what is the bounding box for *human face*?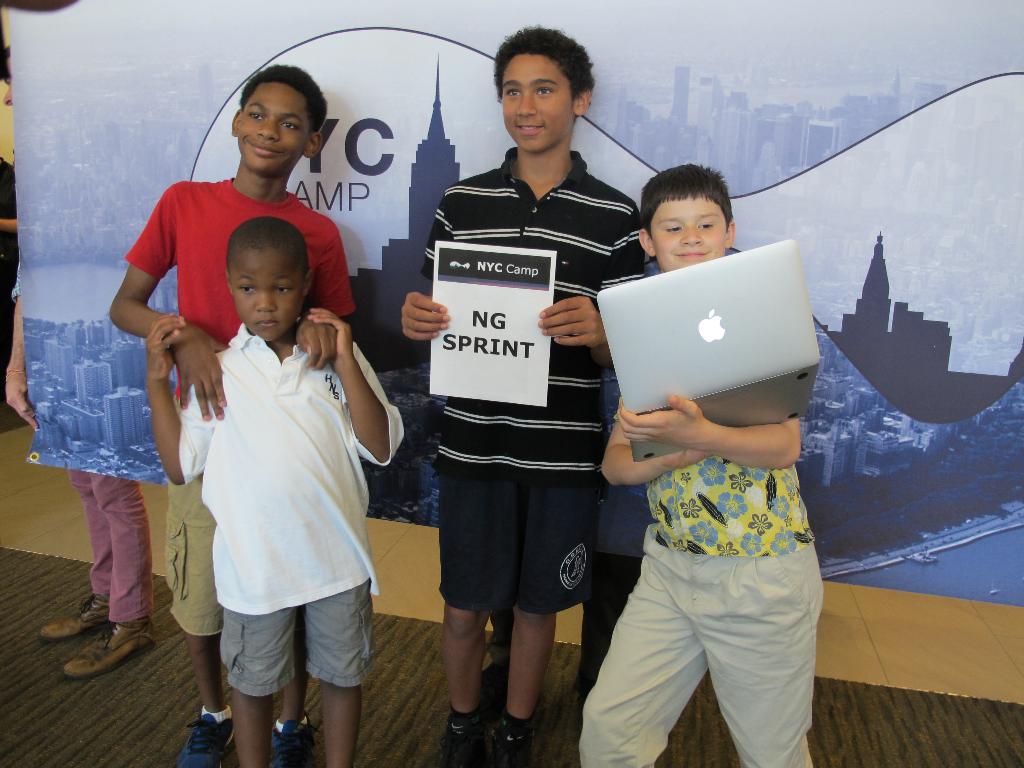
232, 254, 303, 340.
